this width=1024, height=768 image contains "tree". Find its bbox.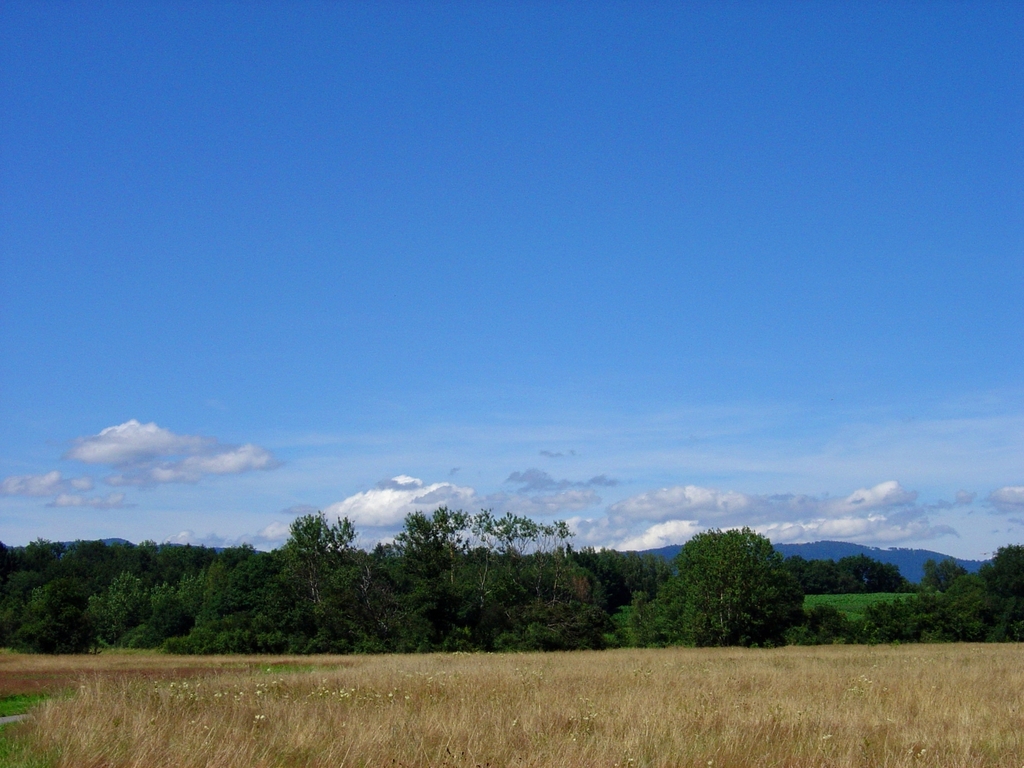
651 526 823 644.
